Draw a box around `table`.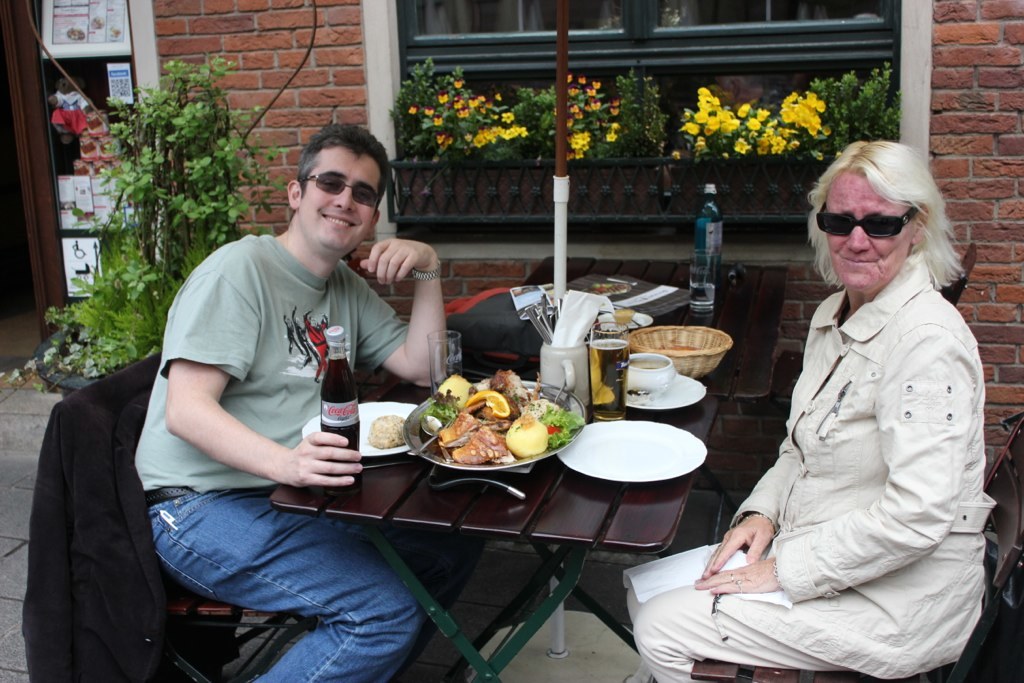
Rect(256, 357, 688, 682).
